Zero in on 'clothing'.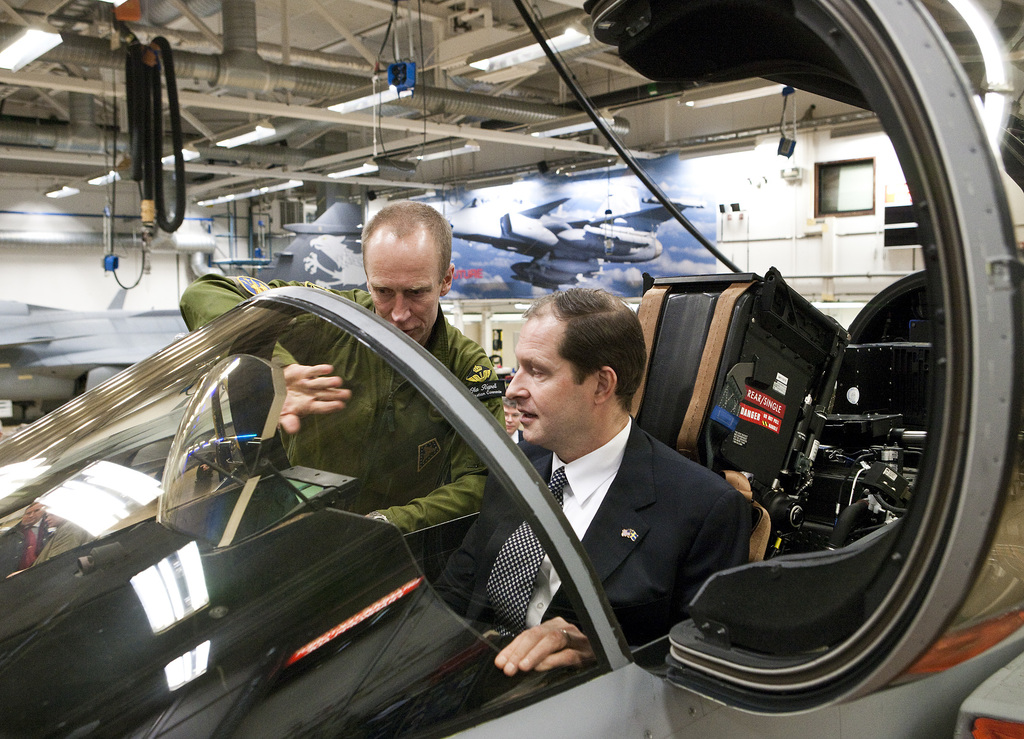
Zeroed in: x1=171, y1=289, x2=515, y2=549.
